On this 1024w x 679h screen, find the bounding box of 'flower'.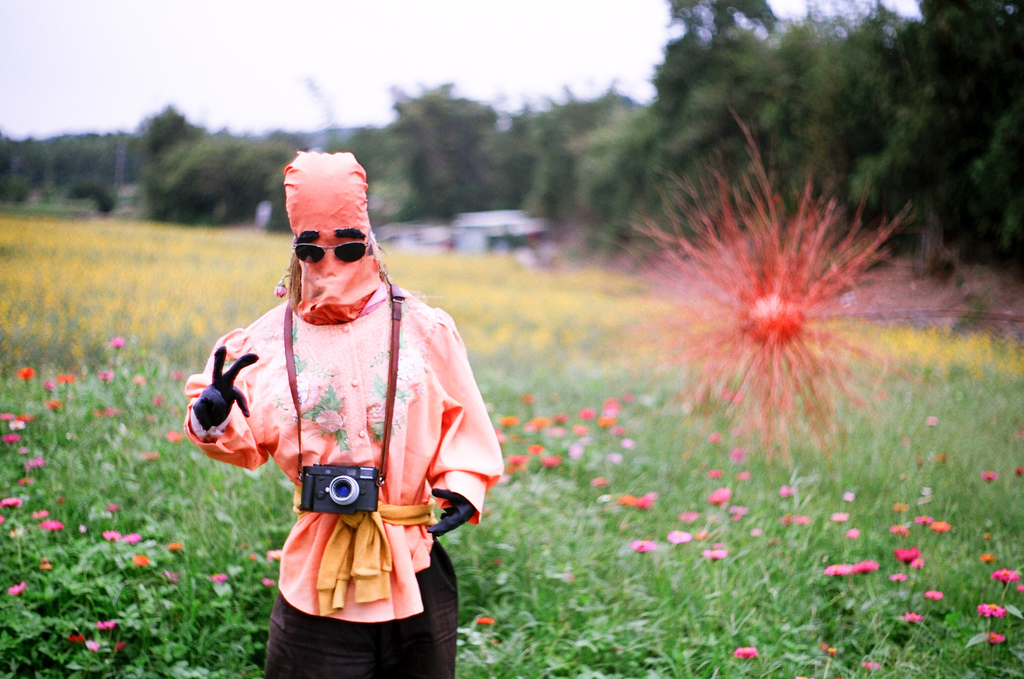
Bounding box: (125,528,141,542).
